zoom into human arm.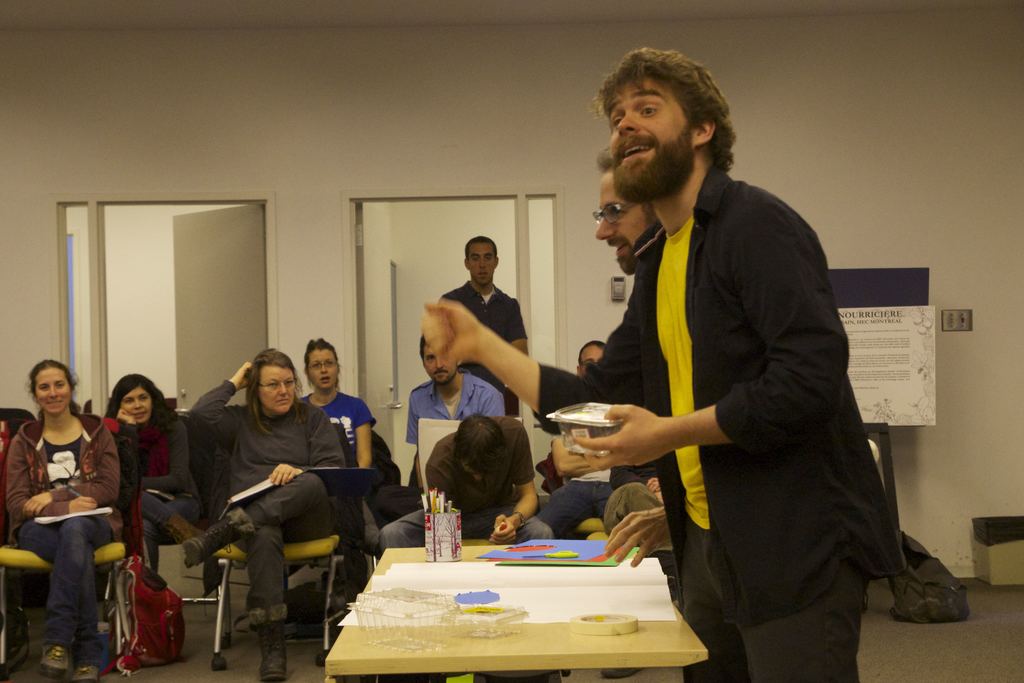
Zoom target: x1=566, y1=208, x2=851, y2=472.
